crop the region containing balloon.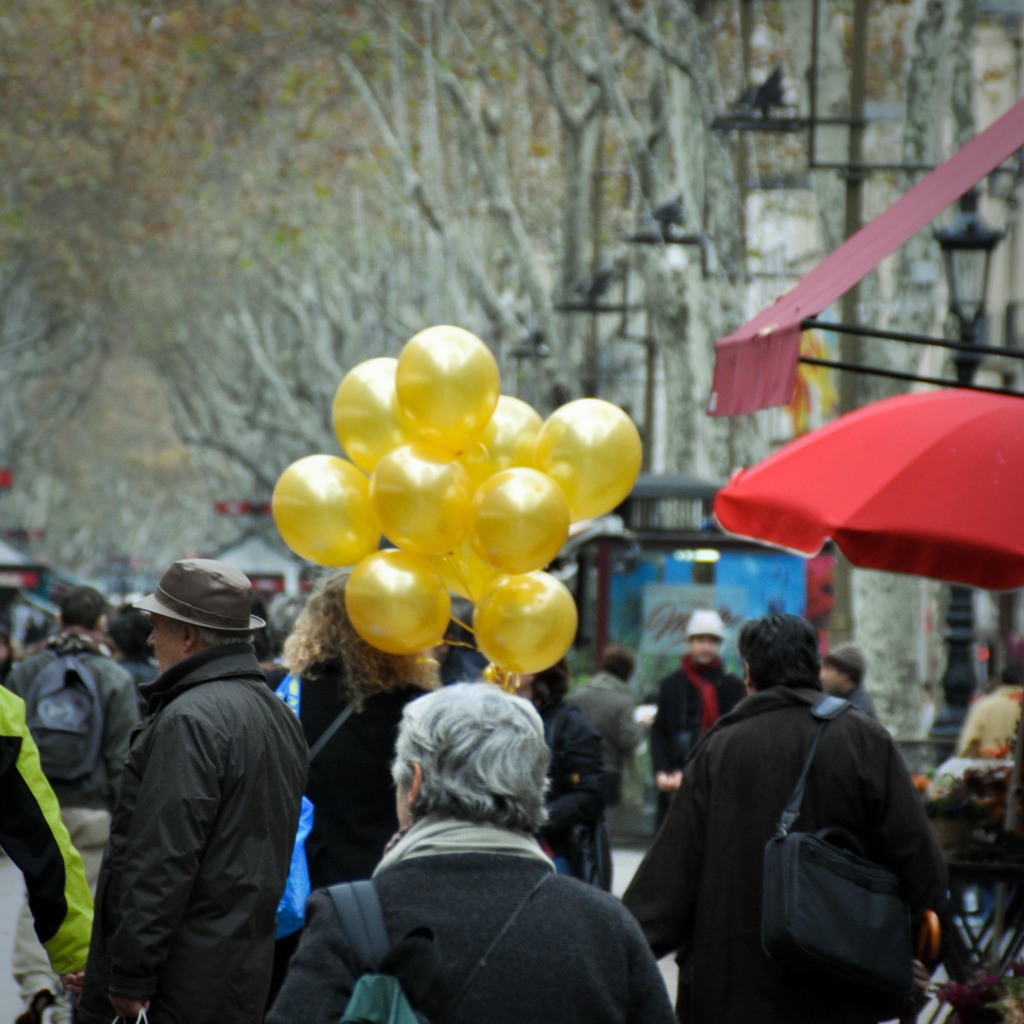
Crop region: (529, 395, 642, 519).
